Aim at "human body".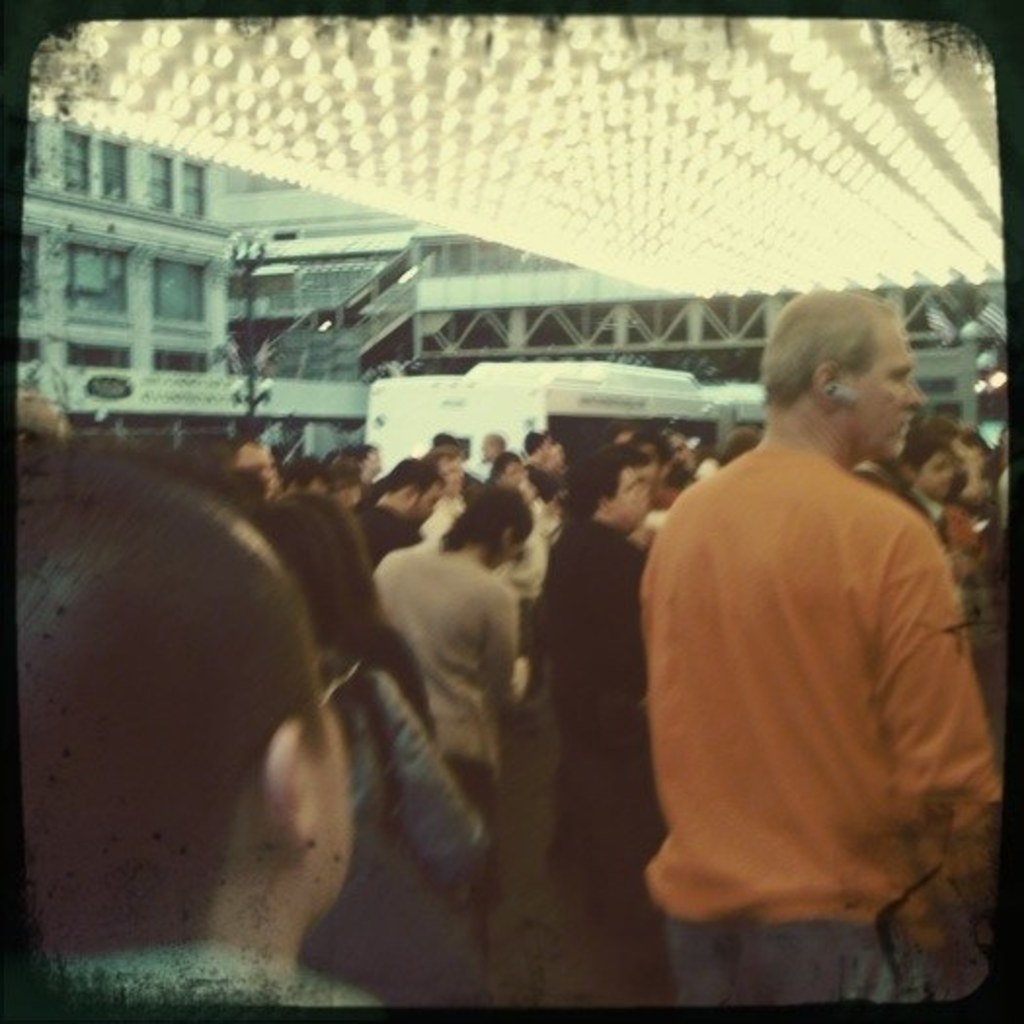
Aimed at <box>956,431,993,493</box>.
